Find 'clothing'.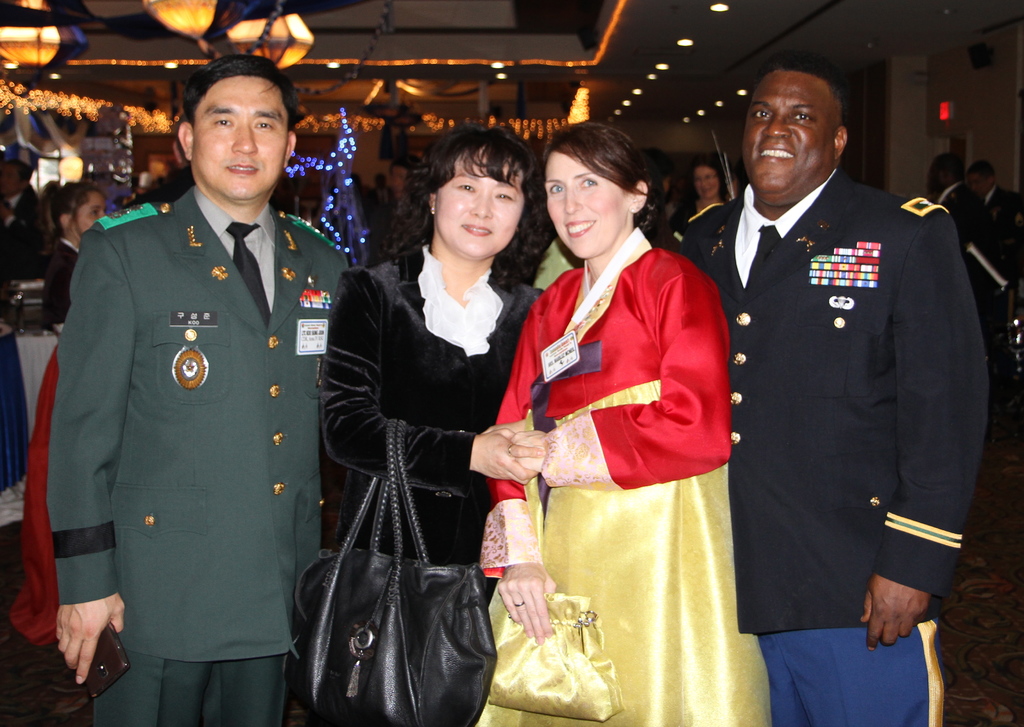
<region>932, 180, 984, 239</region>.
